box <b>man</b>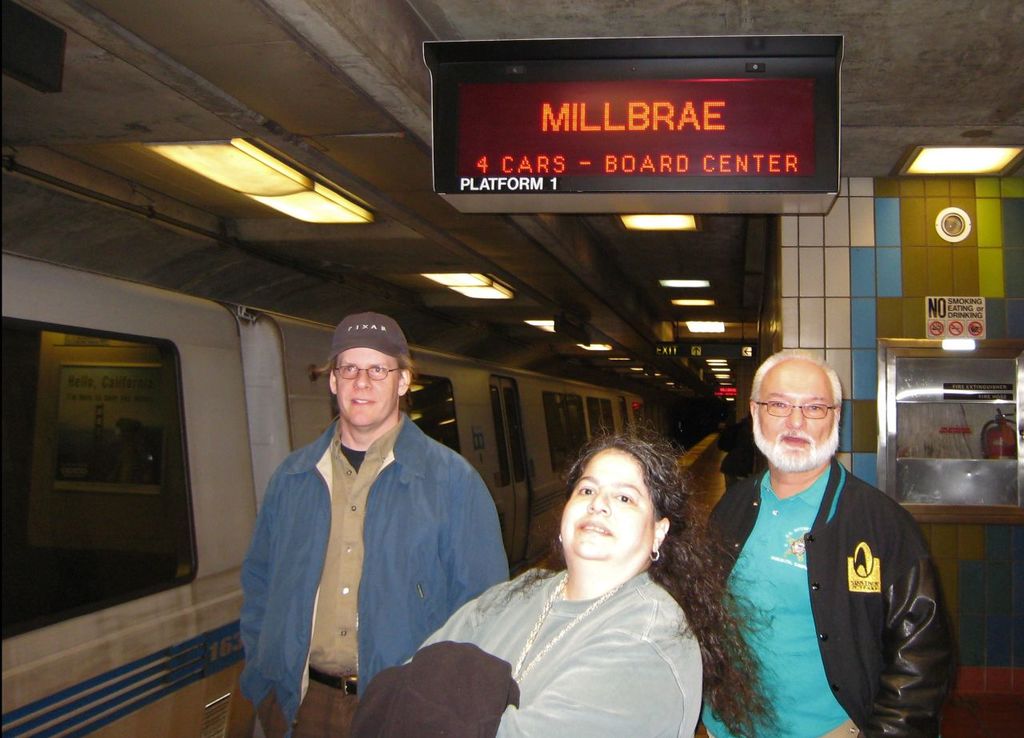
detection(662, 344, 949, 737)
